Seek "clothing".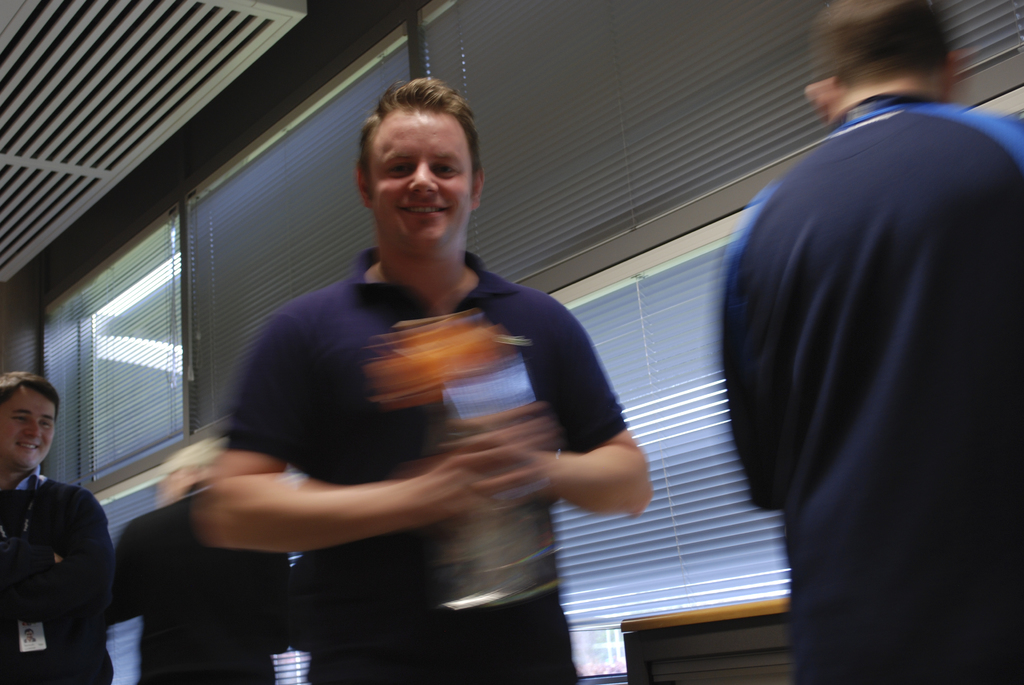
detection(212, 241, 627, 684).
